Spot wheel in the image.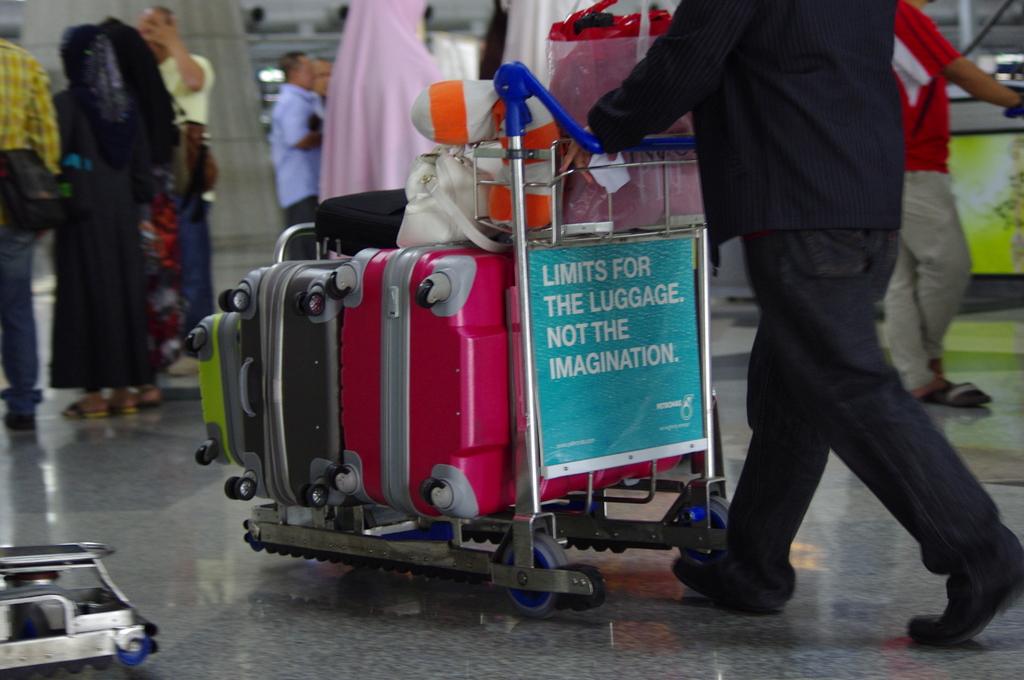
wheel found at pyautogui.locateOnScreen(331, 275, 349, 298).
